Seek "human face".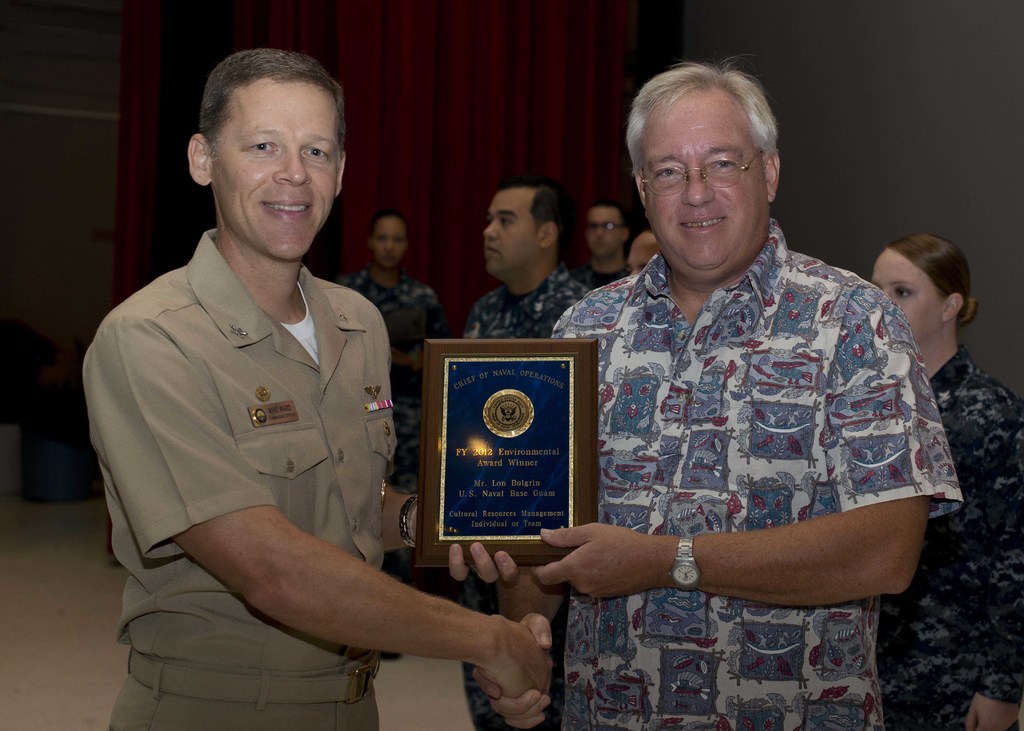
(482,186,540,274).
